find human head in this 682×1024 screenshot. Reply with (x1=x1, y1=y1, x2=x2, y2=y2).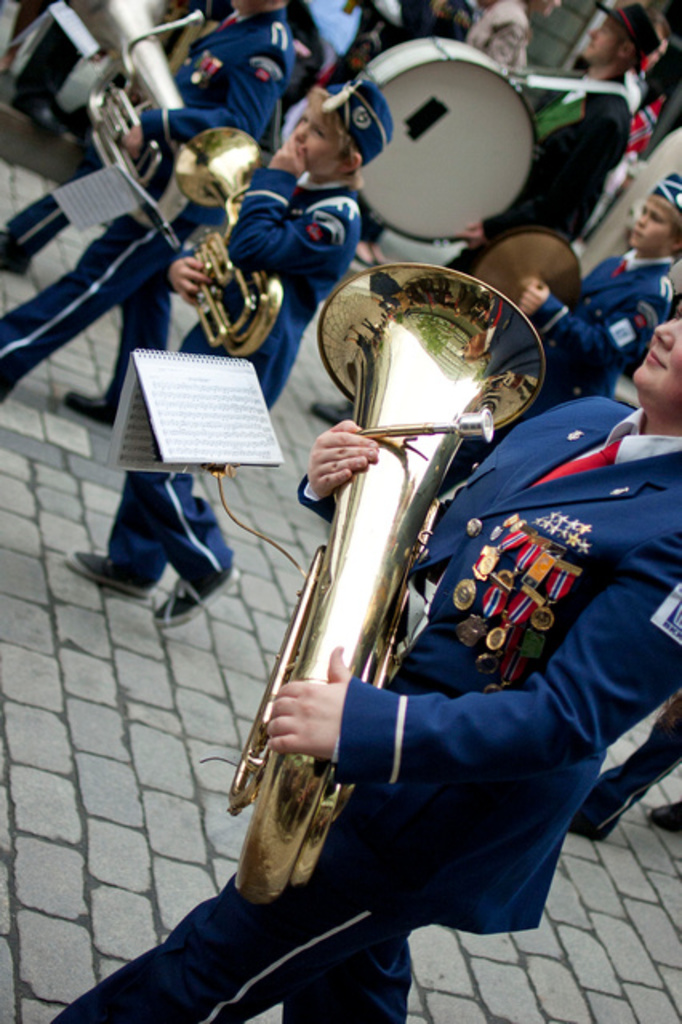
(x1=623, y1=170, x2=680, y2=254).
